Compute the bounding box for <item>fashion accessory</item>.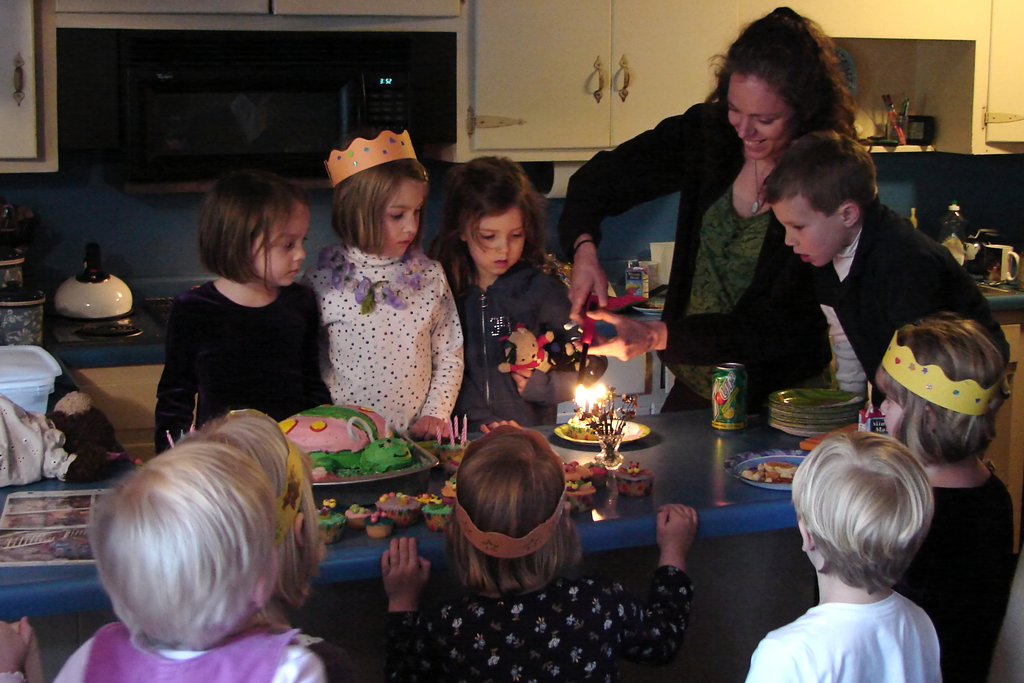
pyautogui.locateOnScreen(752, 161, 768, 217).
